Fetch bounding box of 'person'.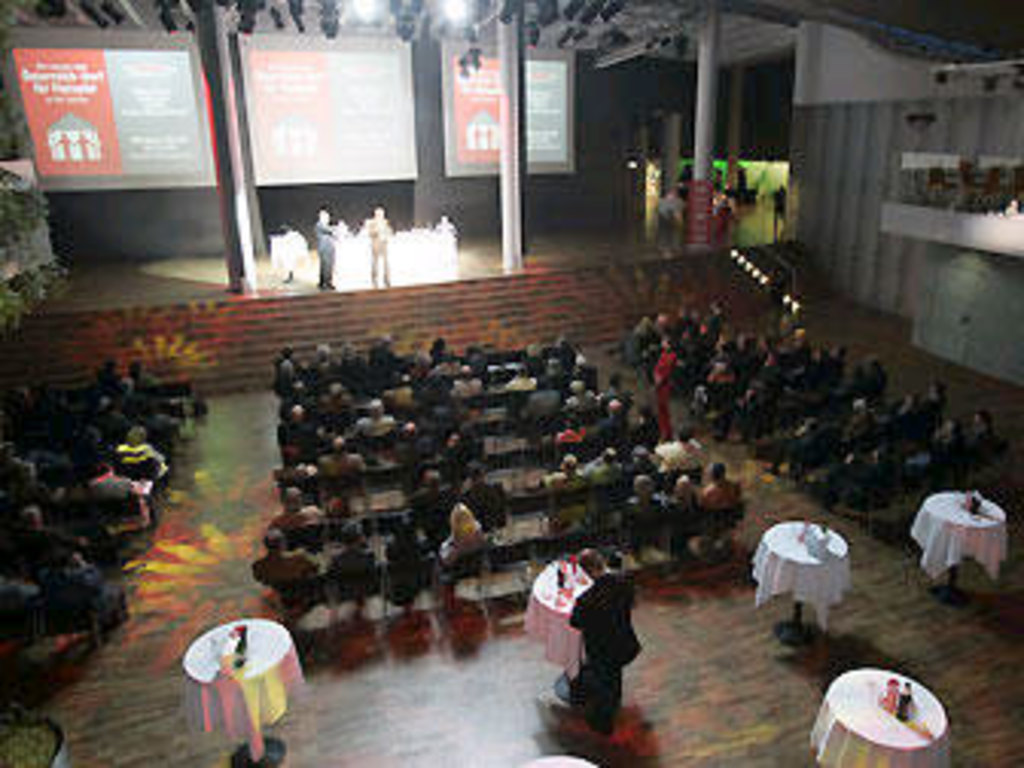
Bbox: [366,201,396,280].
